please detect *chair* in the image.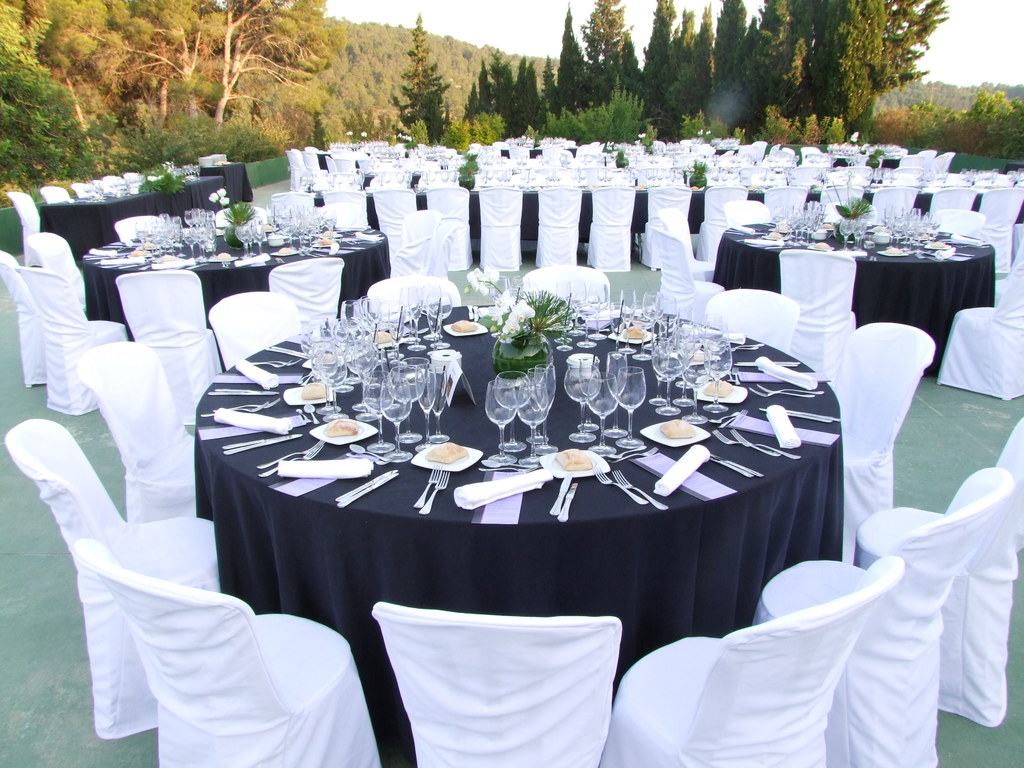
crop(319, 188, 370, 224).
